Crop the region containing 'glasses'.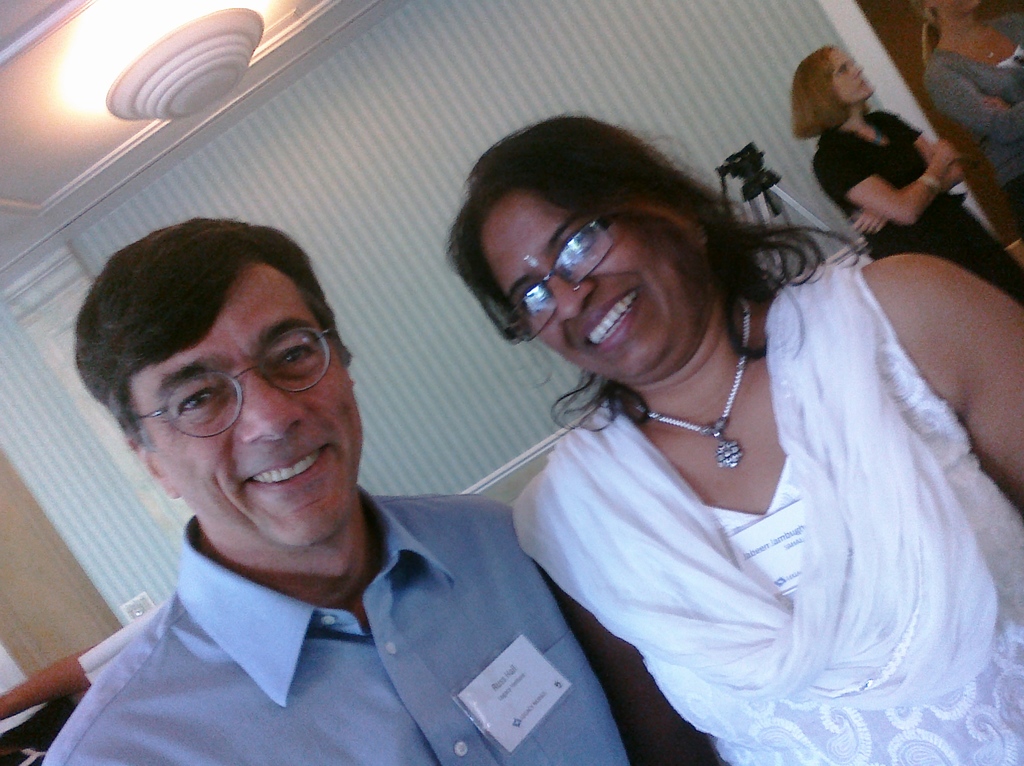
Crop region: x1=130, y1=325, x2=335, y2=432.
